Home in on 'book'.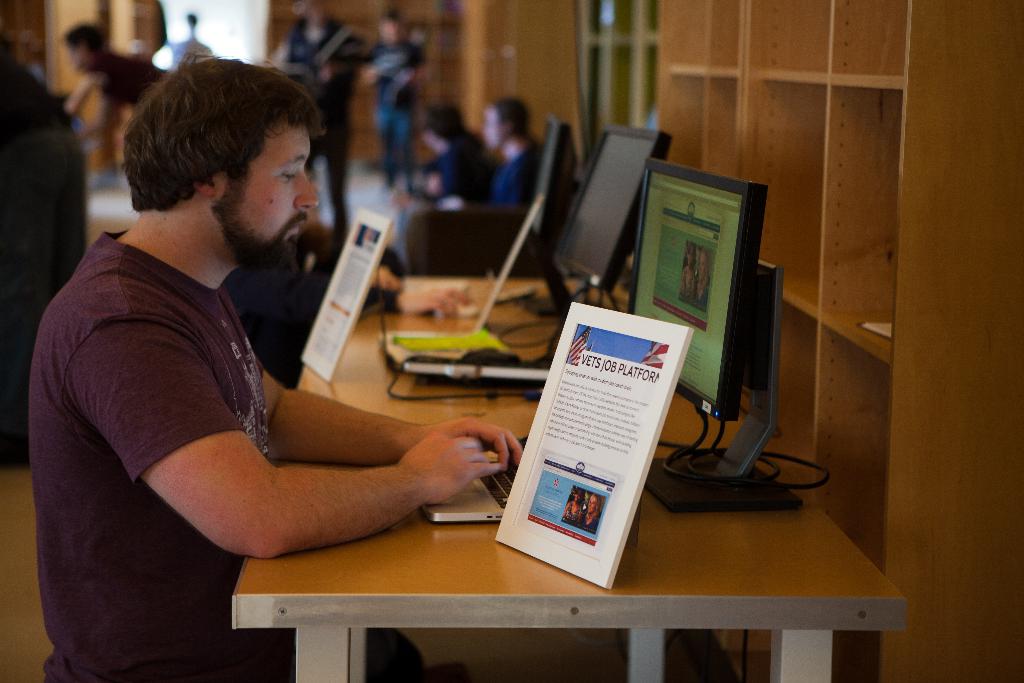
Homed in at box=[490, 254, 761, 570].
